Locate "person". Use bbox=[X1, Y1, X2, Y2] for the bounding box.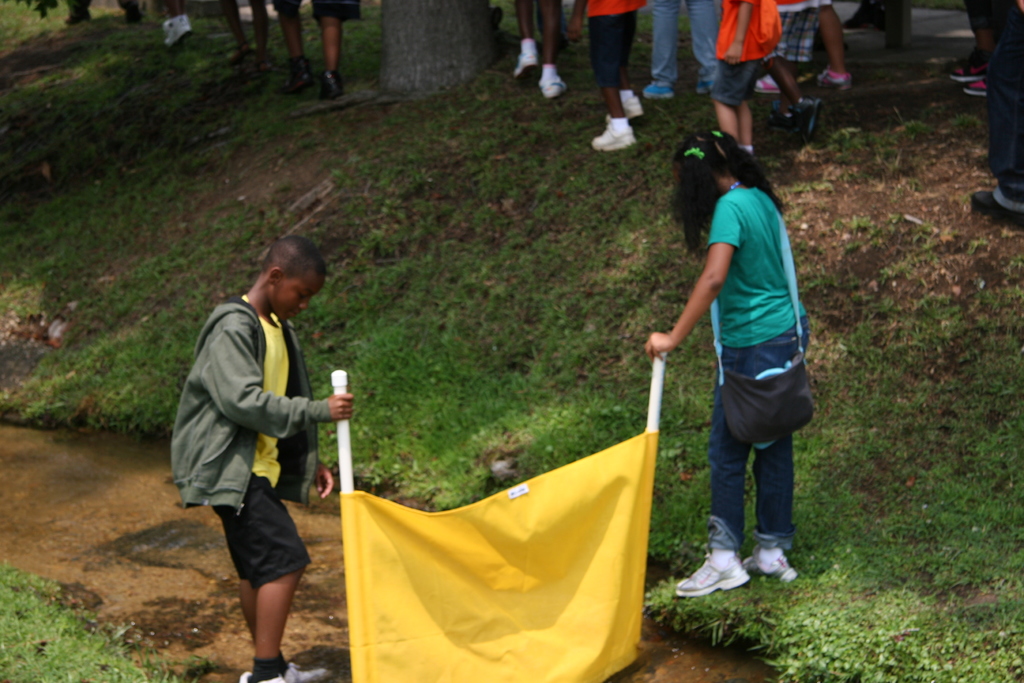
bbox=[172, 232, 355, 682].
